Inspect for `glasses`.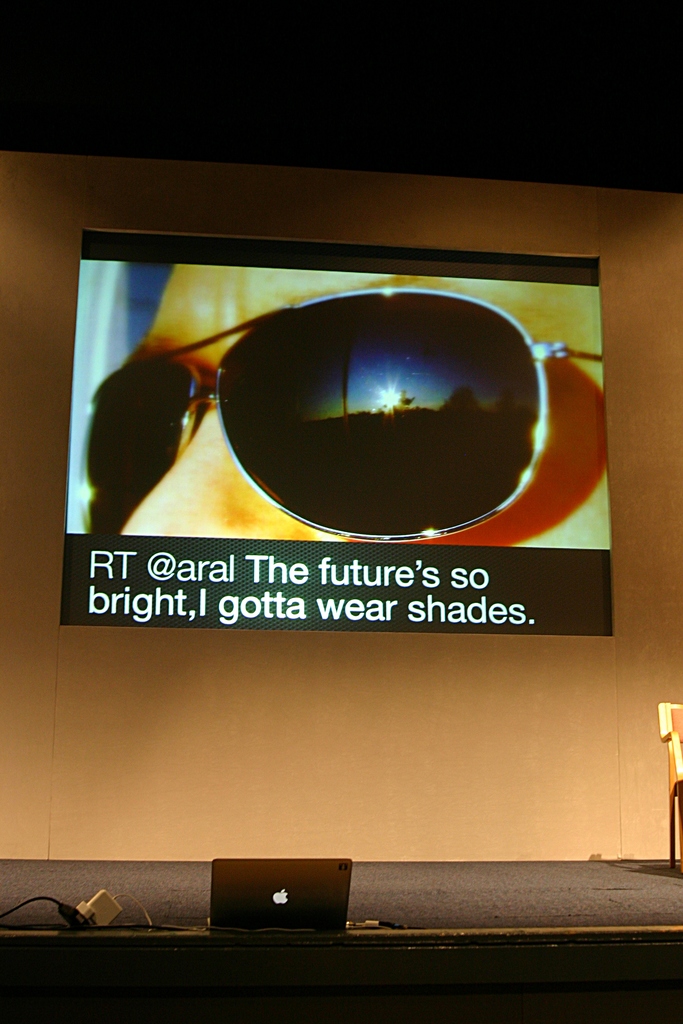
Inspection: x1=90 y1=282 x2=610 y2=534.
